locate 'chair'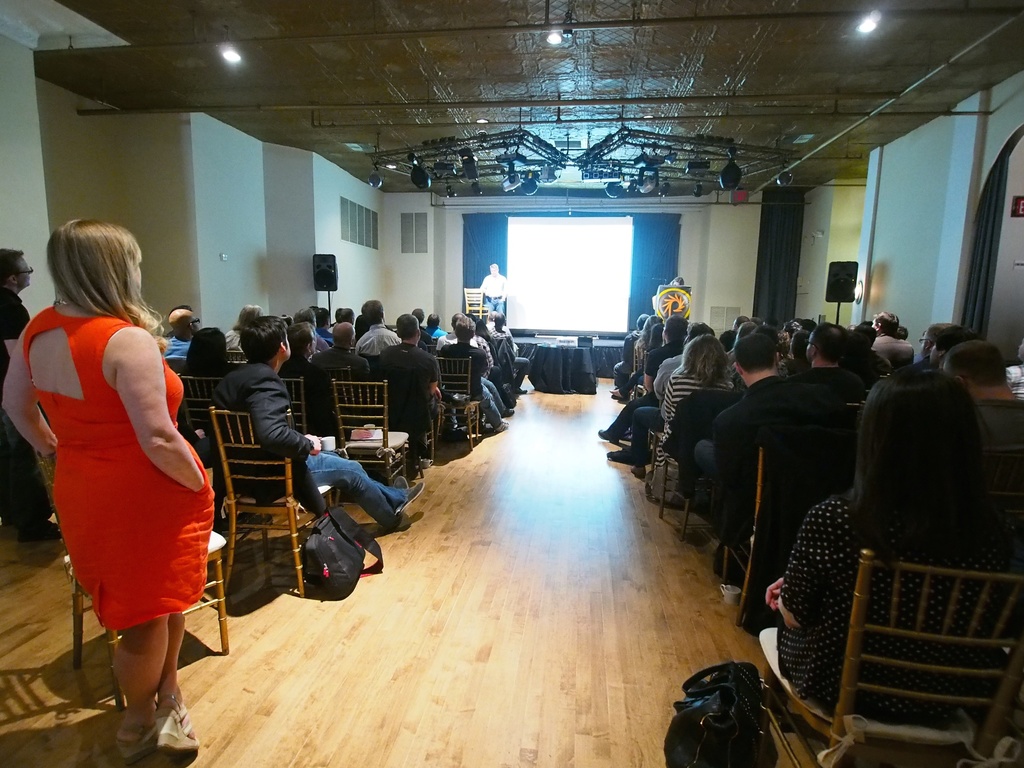
654/390/743/547
